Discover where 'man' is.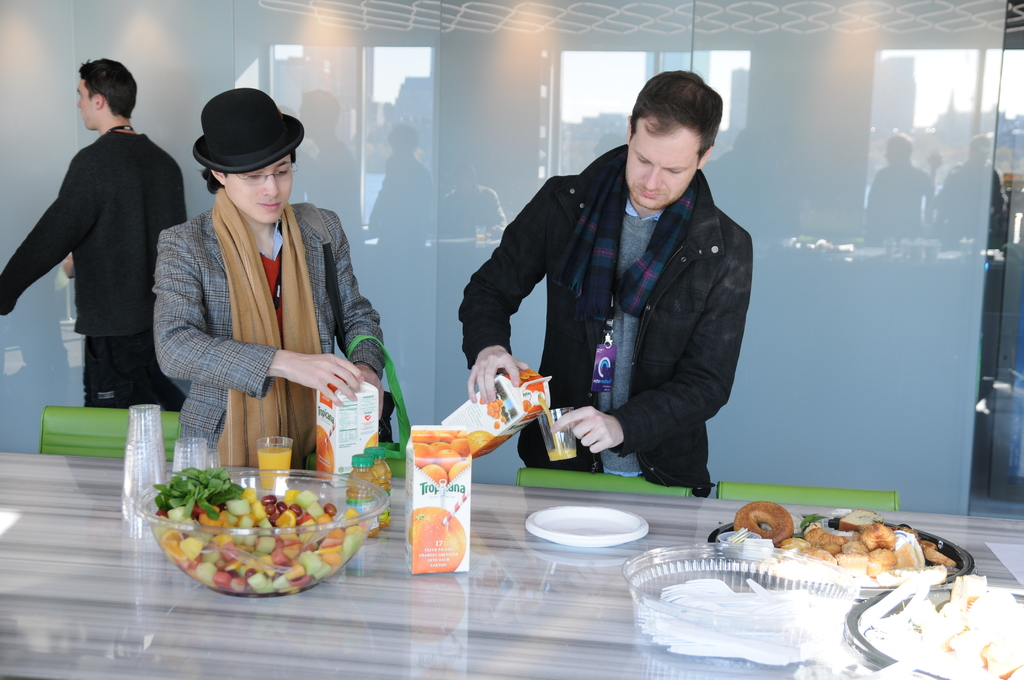
Discovered at <bbox>14, 56, 185, 435</bbox>.
